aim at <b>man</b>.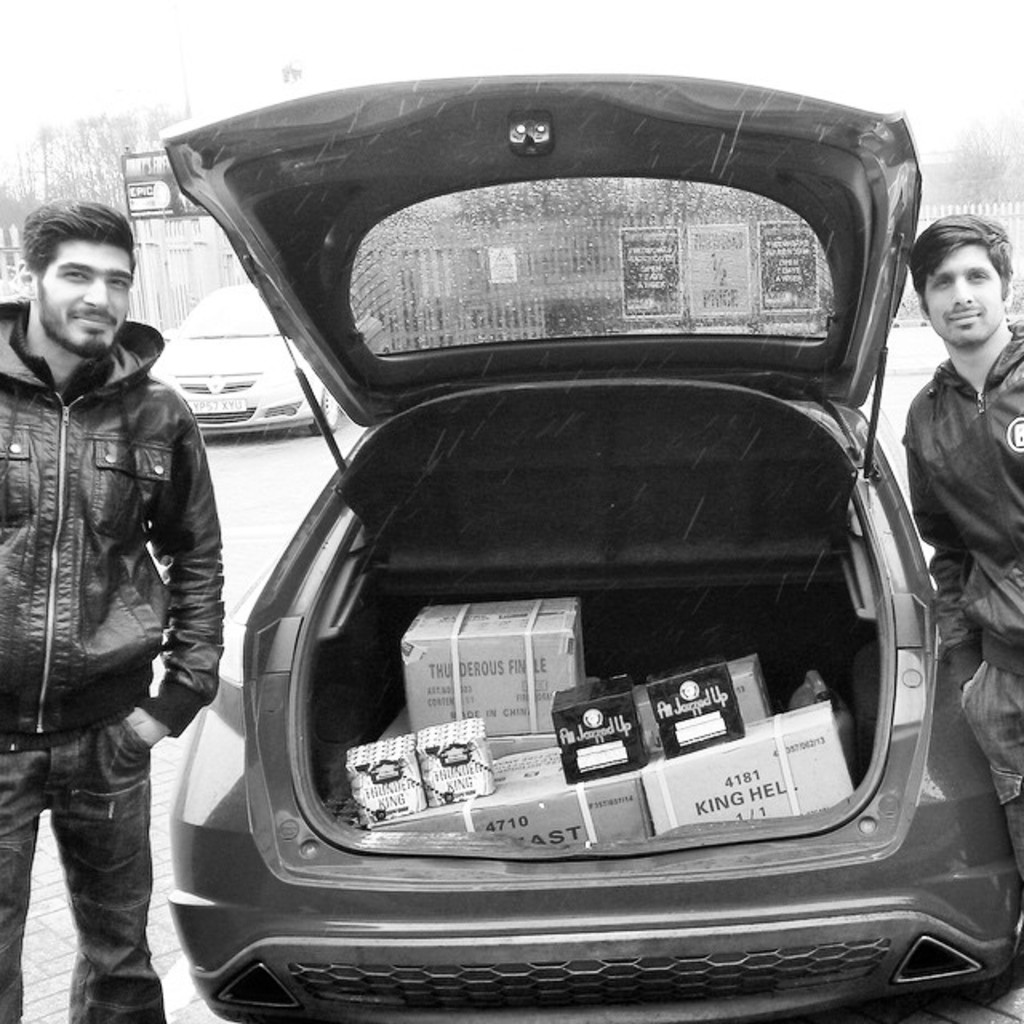
Aimed at locate(877, 205, 1022, 883).
